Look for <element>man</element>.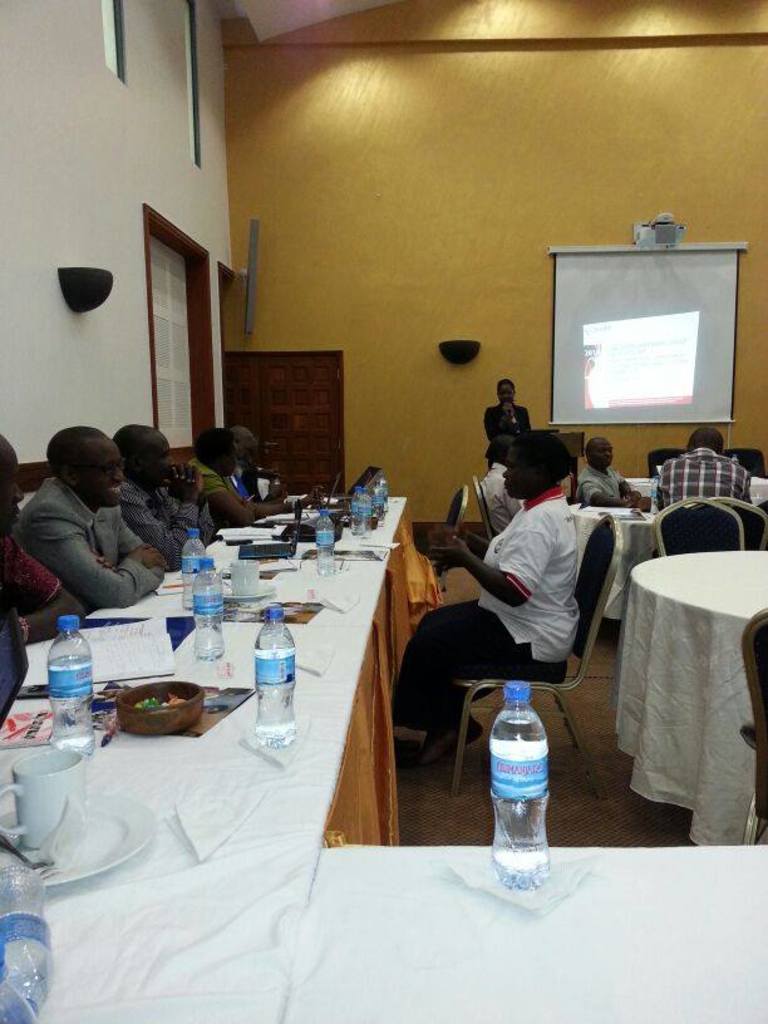
Found: <region>487, 379, 536, 445</region>.
